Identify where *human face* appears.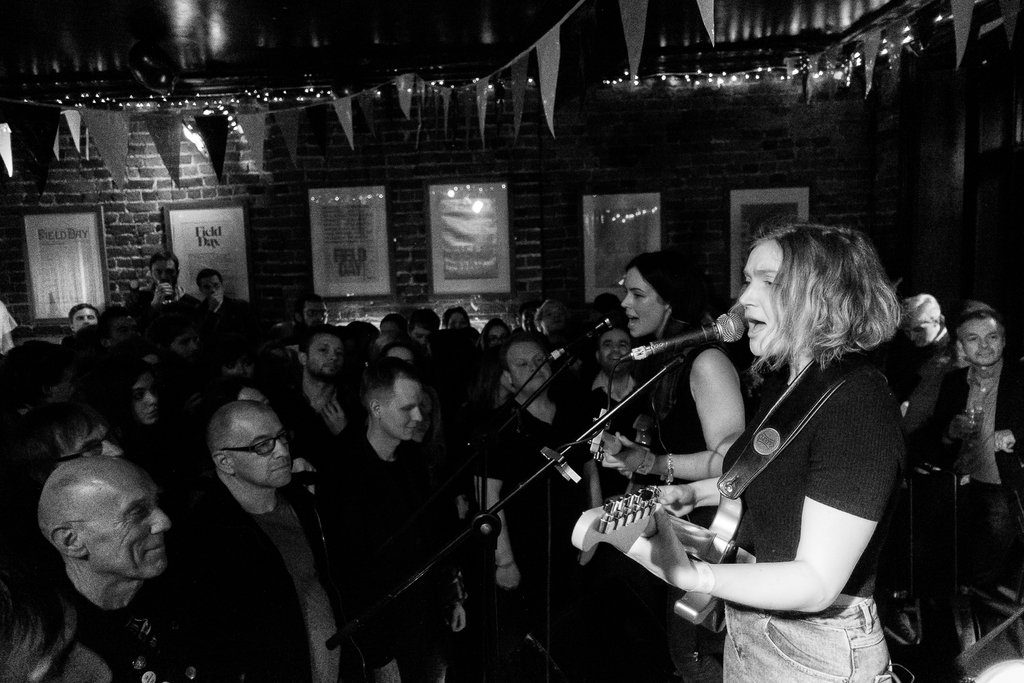
Appears at (x1=301, y1=302, x2=328, y2=324).
